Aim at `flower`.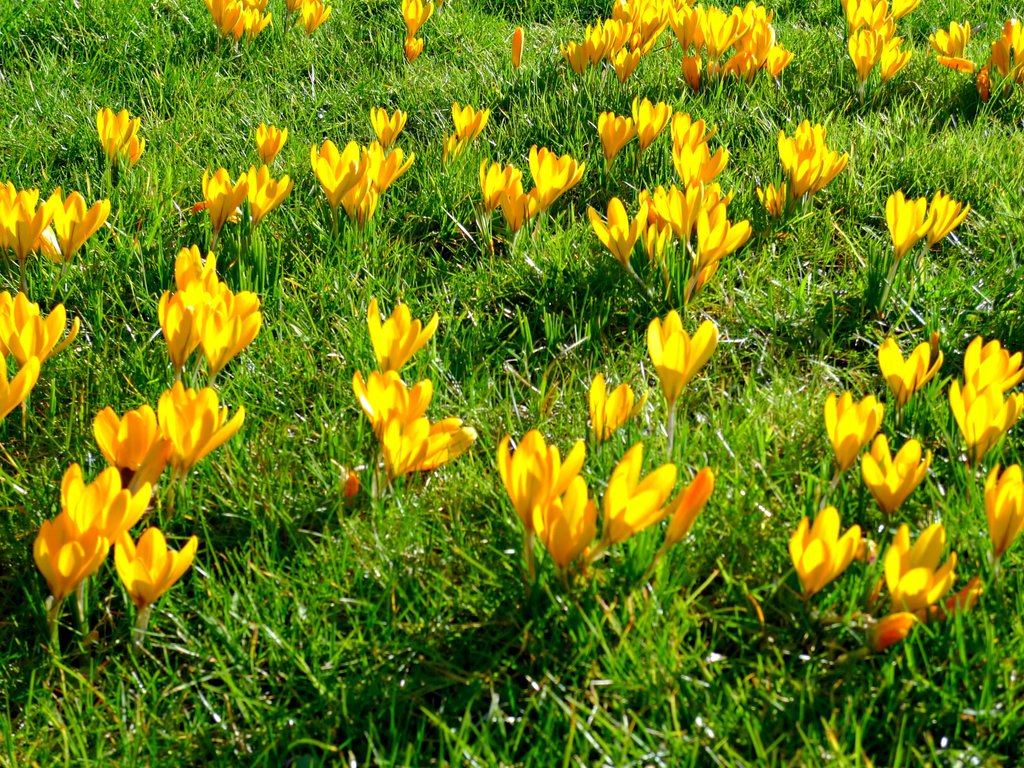
Aimed at l=779, t=119, r=843, b=175.
